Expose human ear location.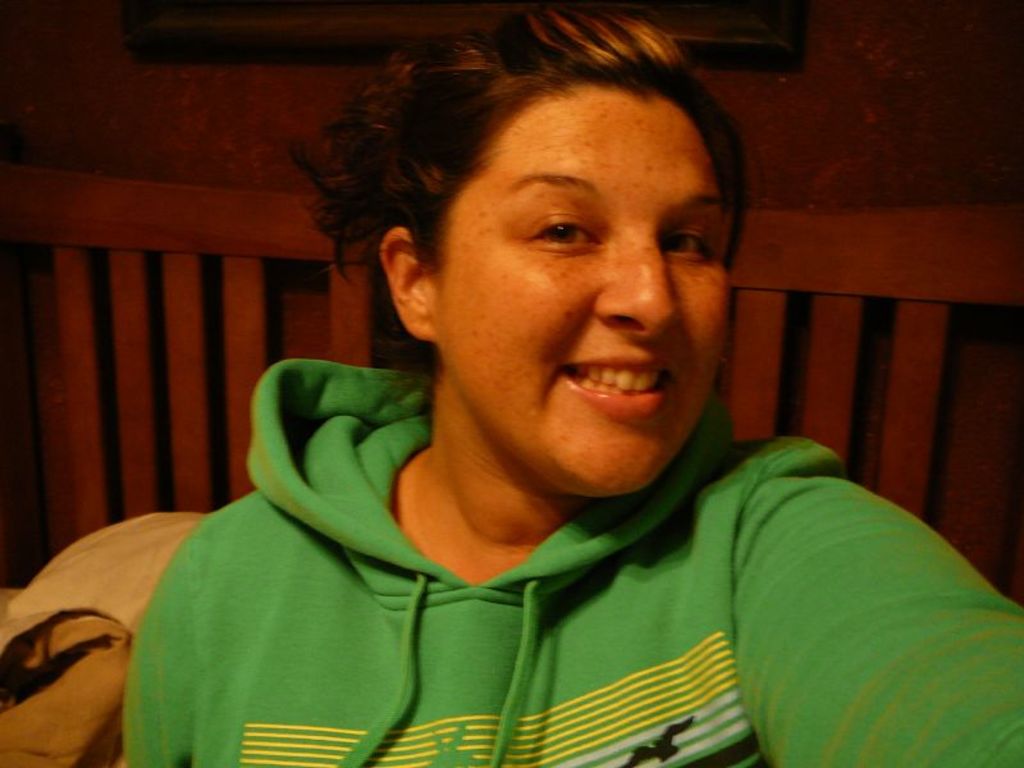
Exposed at left=381, top=227, right=430, bottom=338.
